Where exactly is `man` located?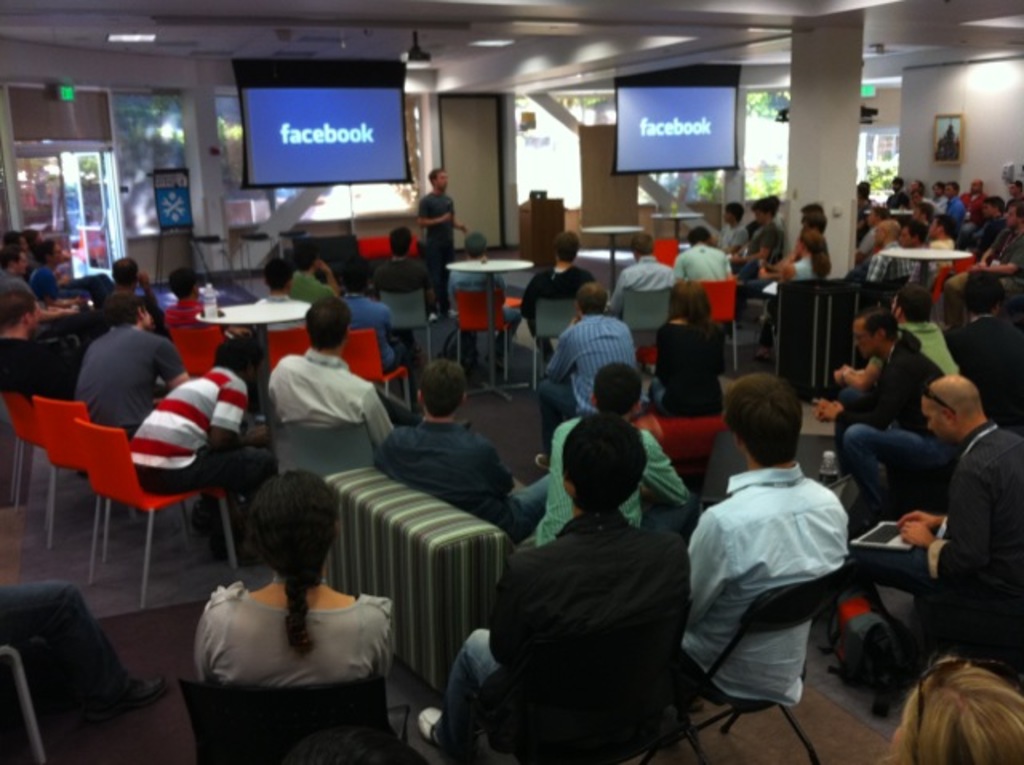
Its bounding box is BBox(970, 195, 1000, 258).
